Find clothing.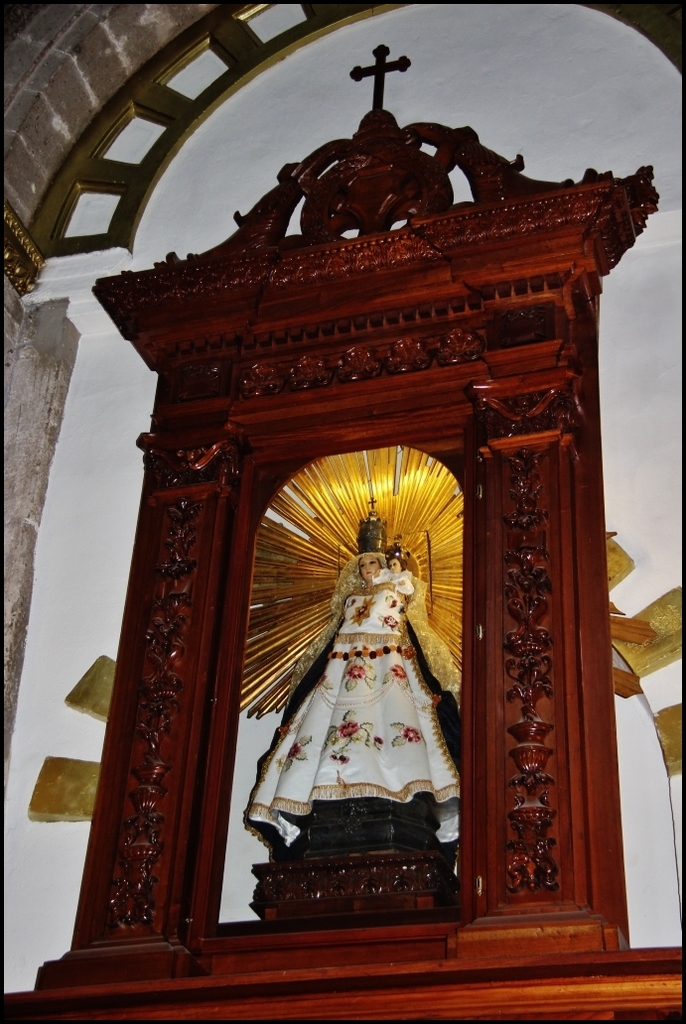
detection(232, 414, 509, 873).
